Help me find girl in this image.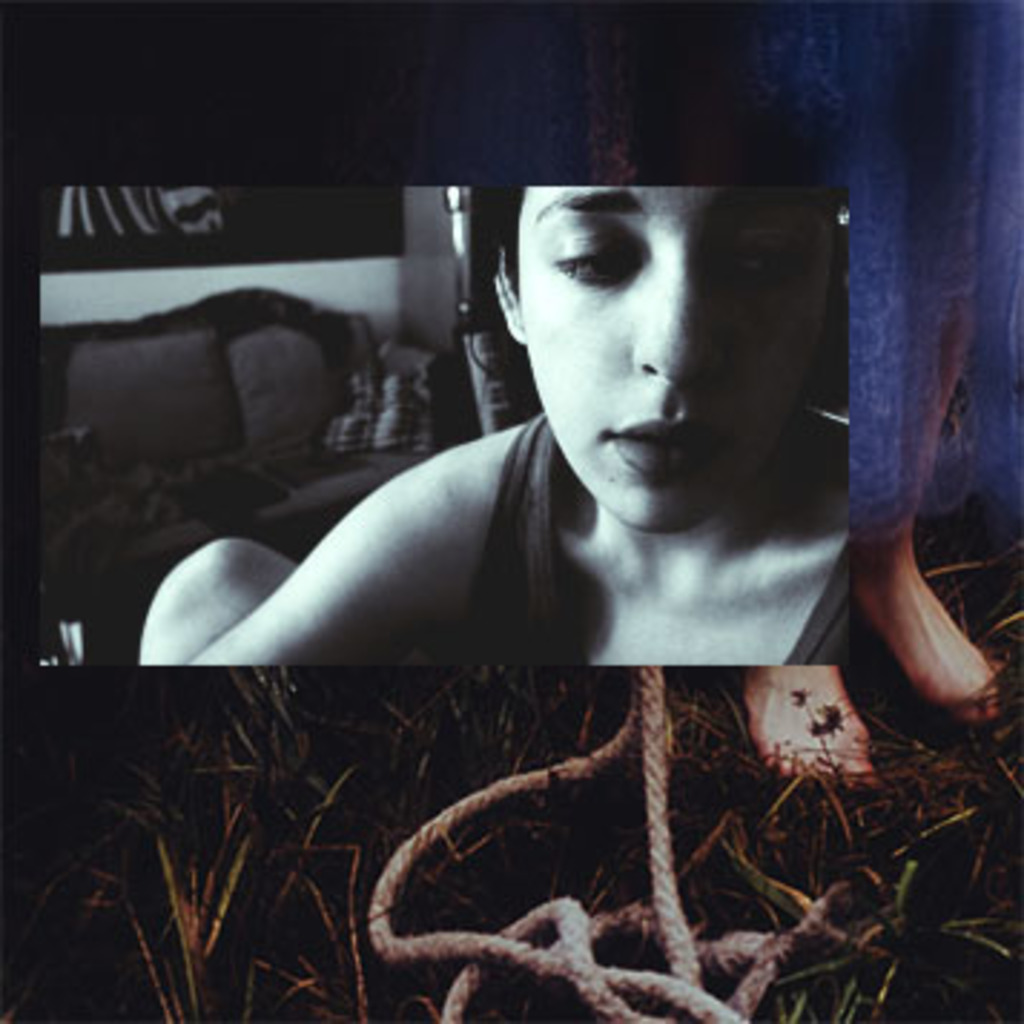
Found it: (x1=138, y1=186, x2=892, y2=663).
